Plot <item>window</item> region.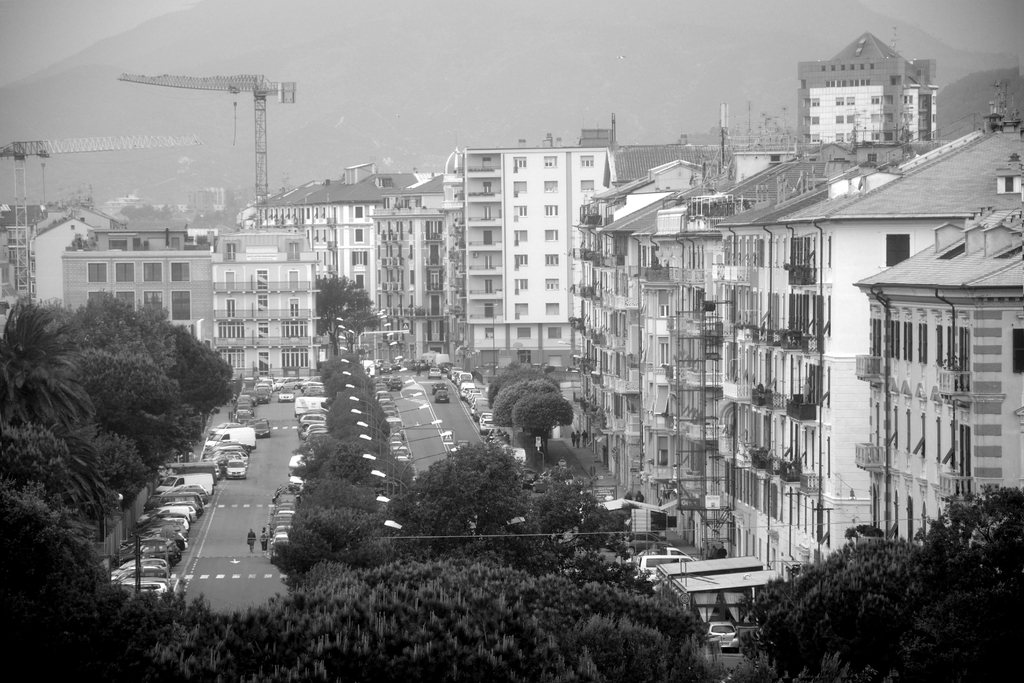
Plotted at (658, 334, 675, 374).
